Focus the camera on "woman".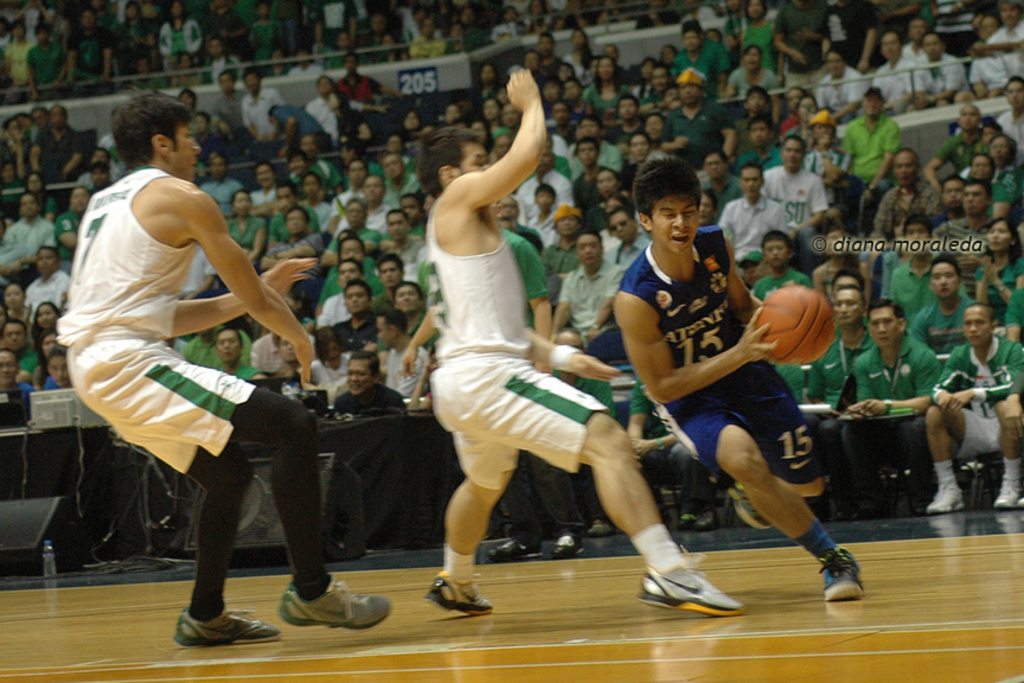
Focus region: select_region(31, 300, 69, 344).
